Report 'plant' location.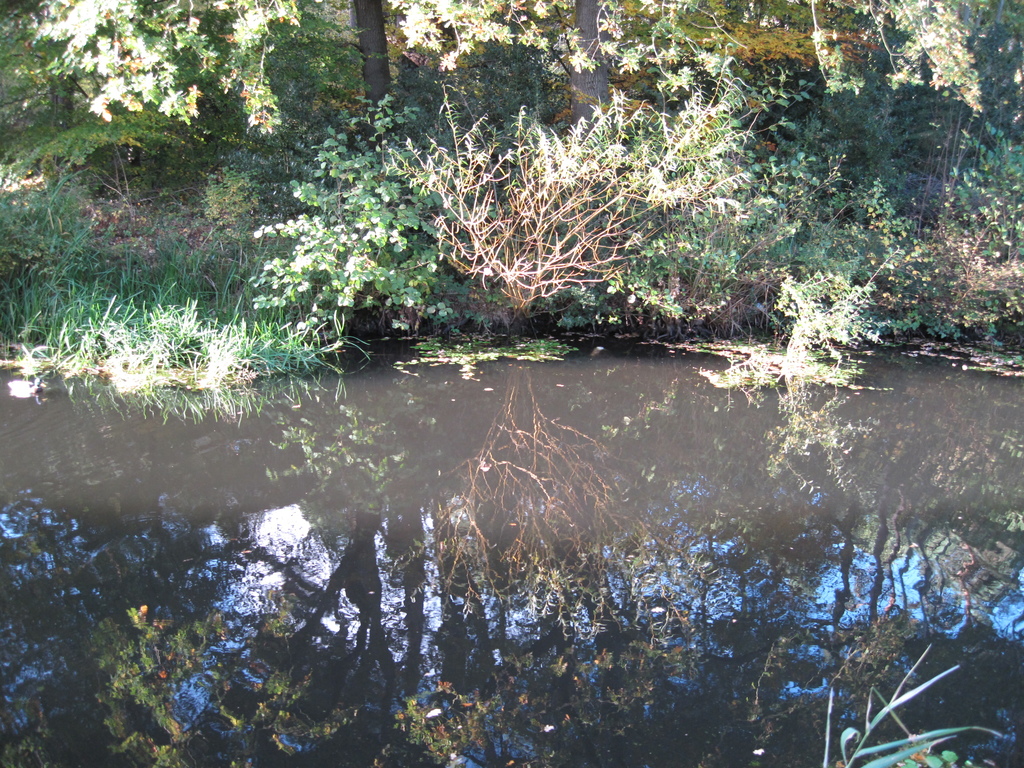
Report: [left=539, top=69, right=829, bottom=355].
